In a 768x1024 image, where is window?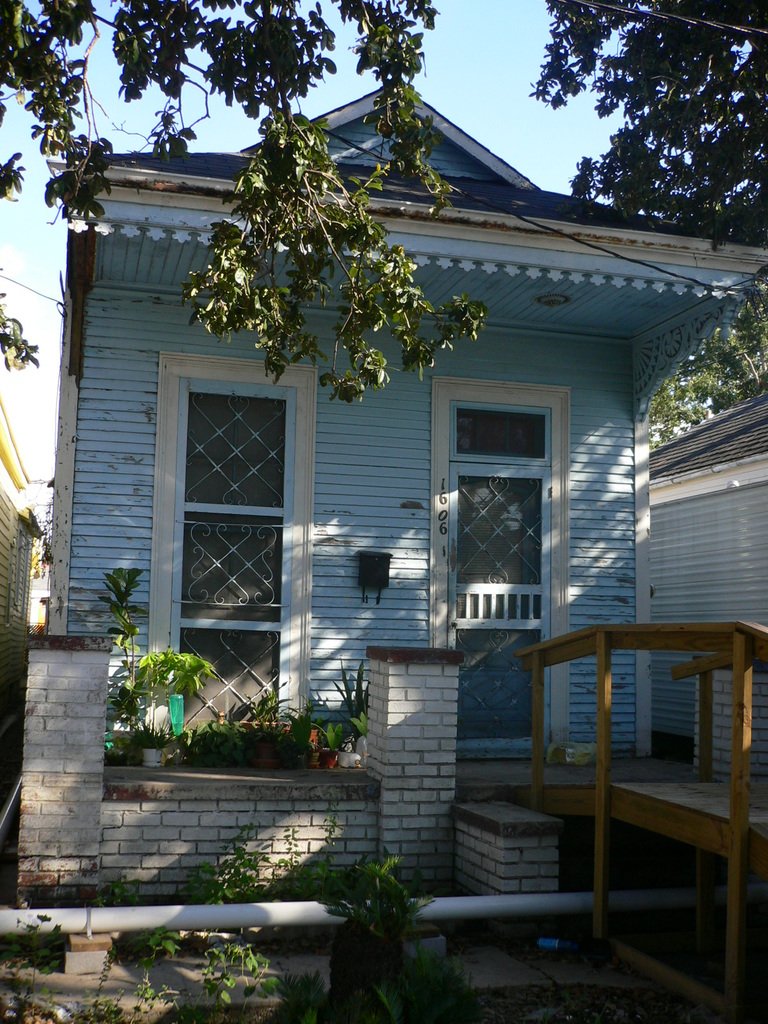
box(9, 518, 35, 616).
